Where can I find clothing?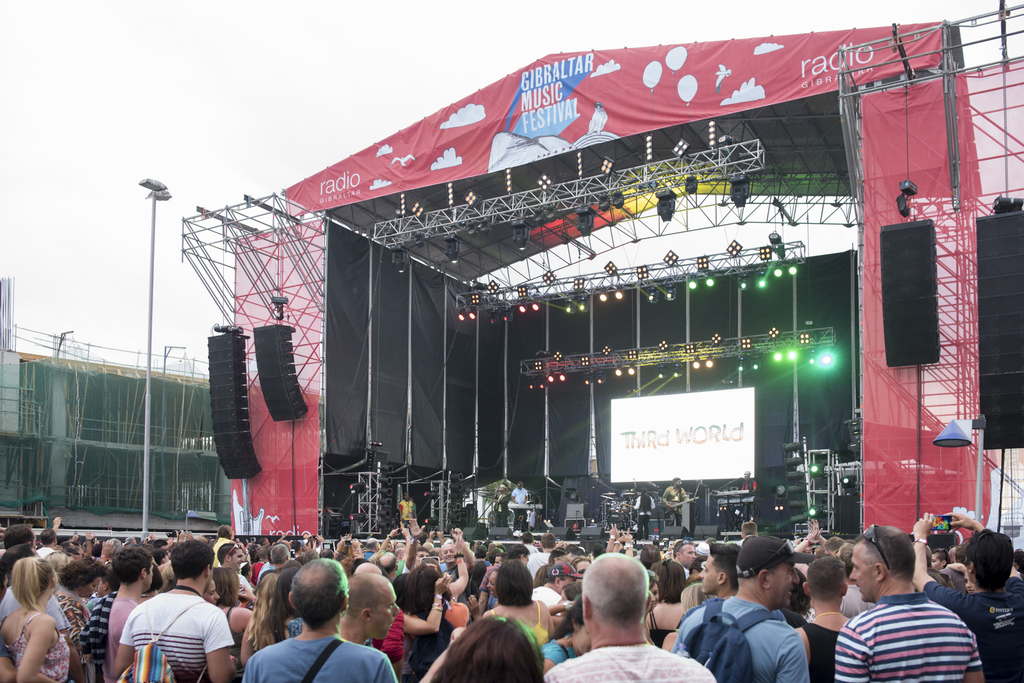
You can find it at pyautogui.locateOnScreen(236, 638, 405, 682).
